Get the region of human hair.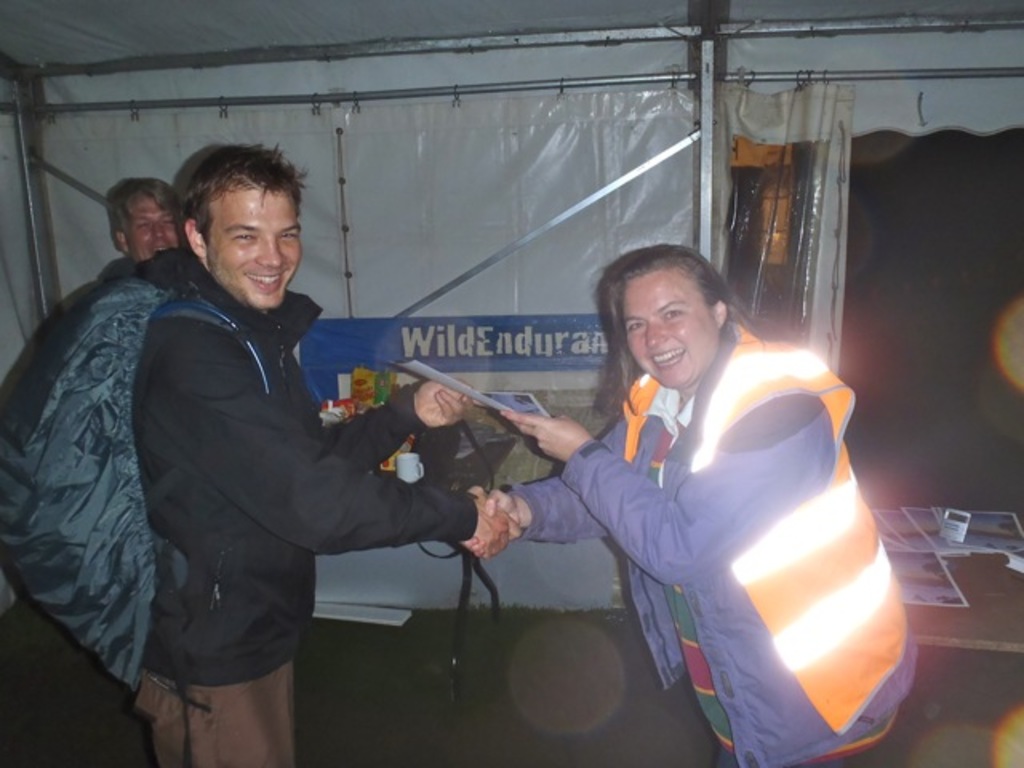
box(168, 142, 296, 264).
